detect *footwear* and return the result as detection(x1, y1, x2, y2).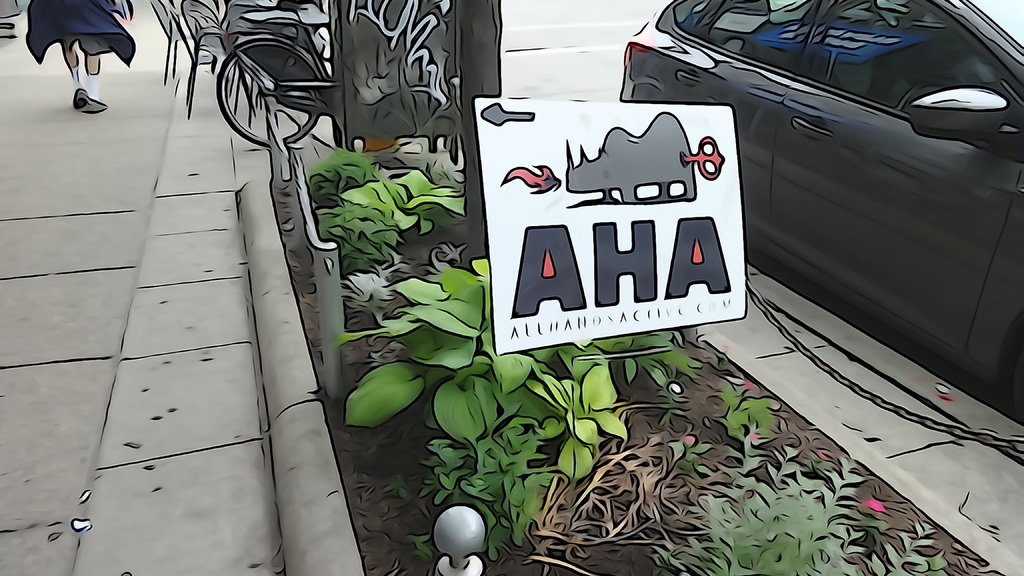
detection(74, 89, 108, 114).
